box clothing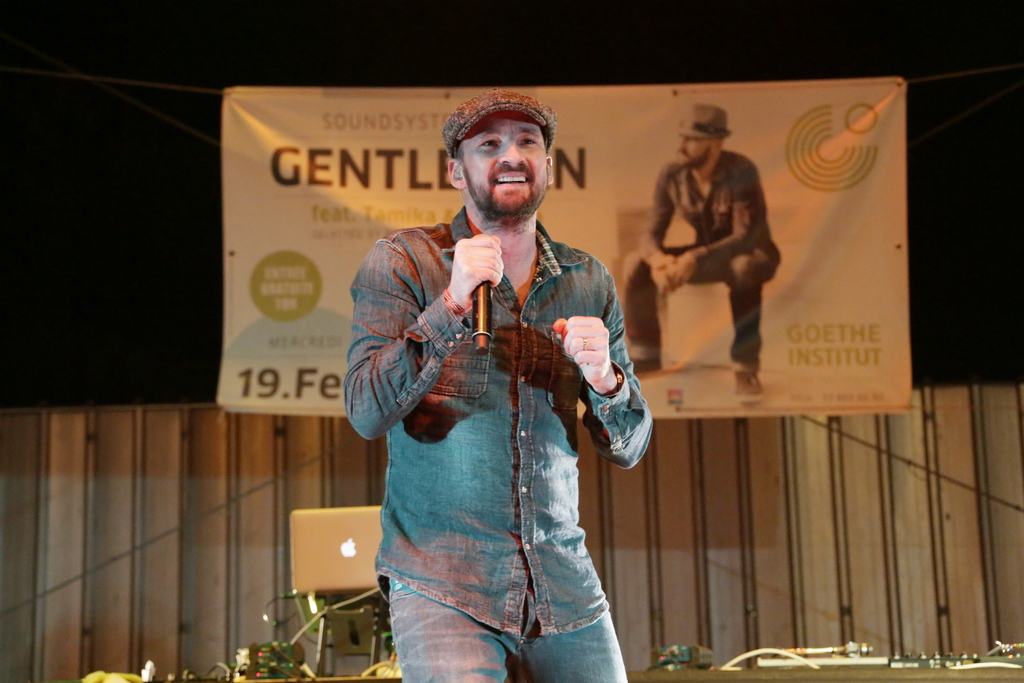
628, 146, 783, 365
